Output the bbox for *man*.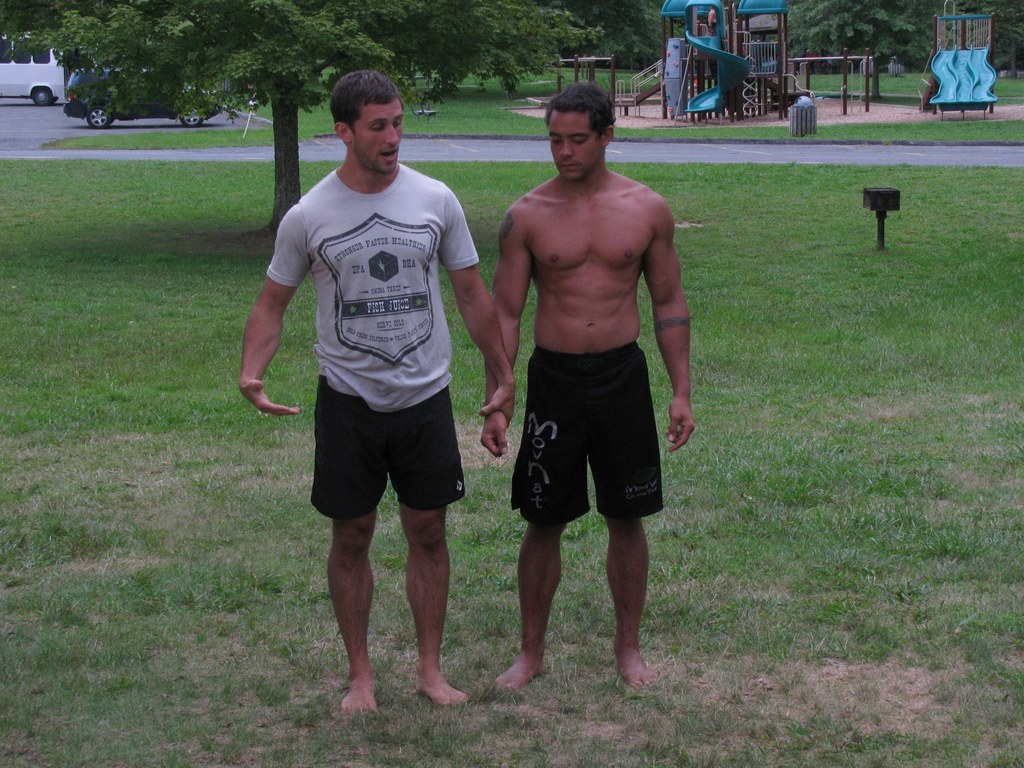
[477, 77, 694, 676].
